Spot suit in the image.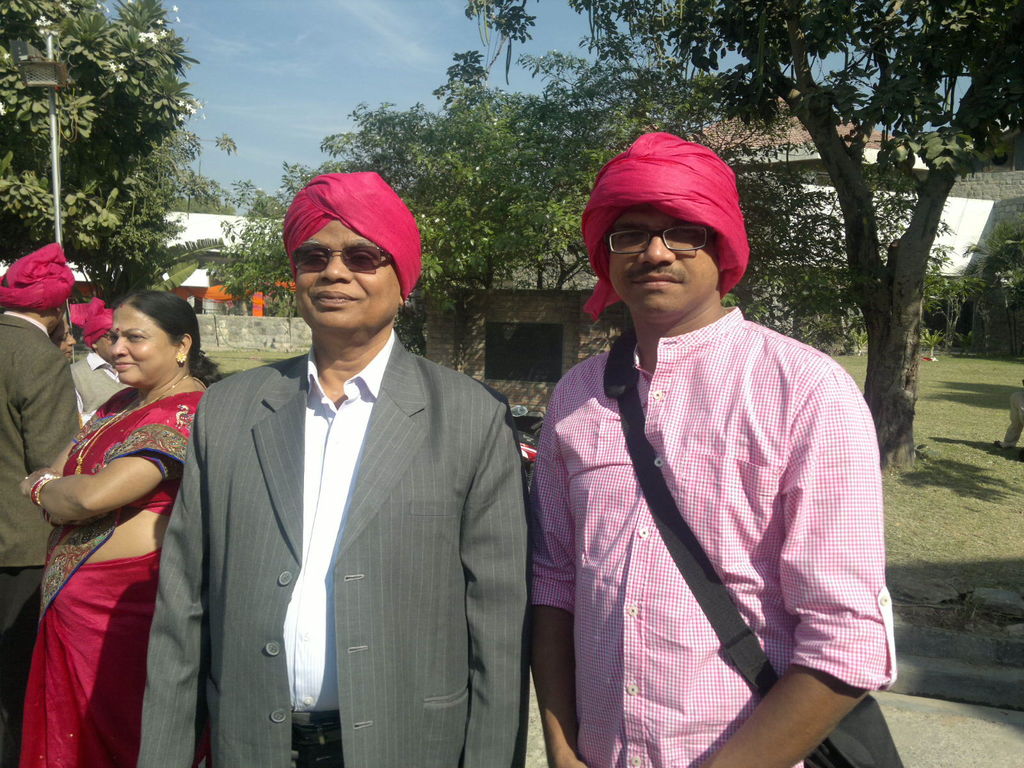
suit found at region(151, 329, 528, 767).
